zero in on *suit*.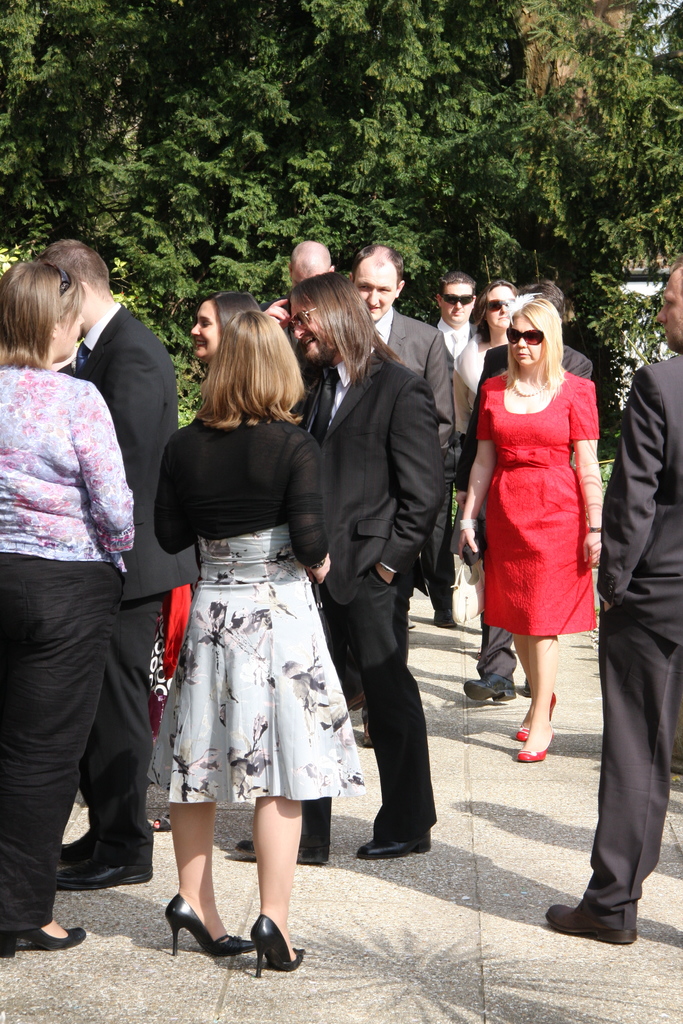
Zeroed in: region(365, 305, 460, 445).
